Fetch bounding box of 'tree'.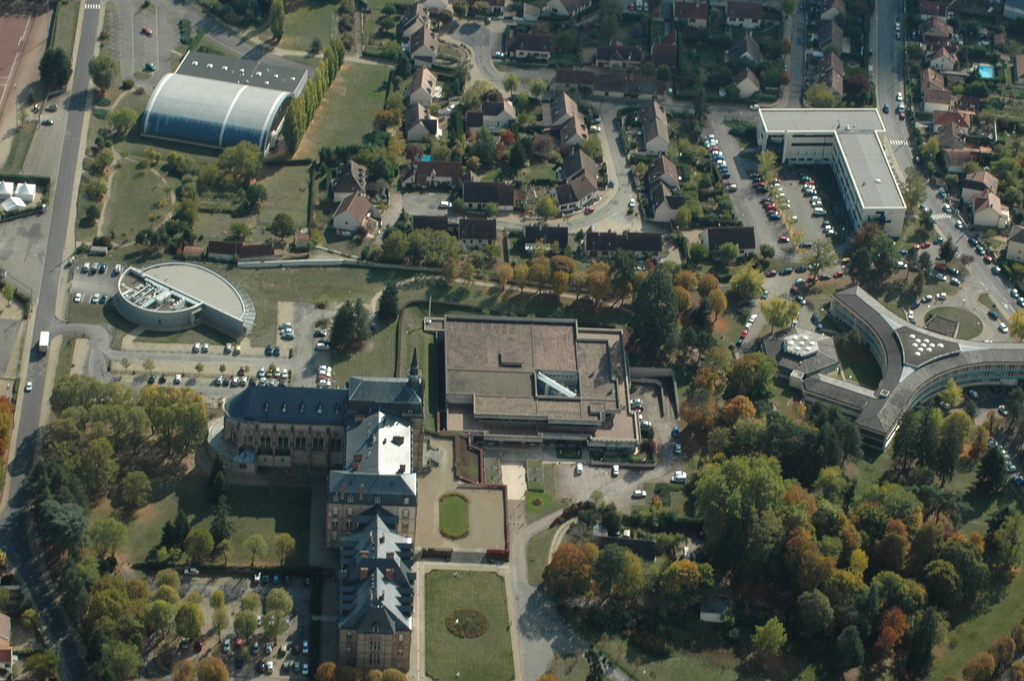
Bbox: x1=327 y1=297 x2=352 y2=346.
